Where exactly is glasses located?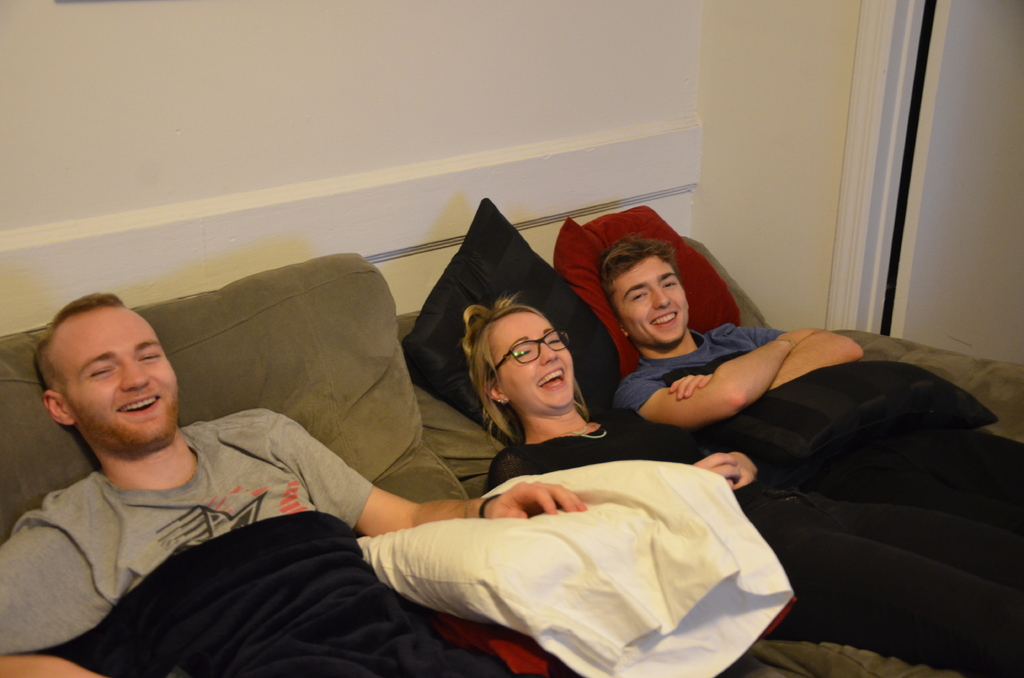
Its bounding box is box=[483, 328, 570, 377].
